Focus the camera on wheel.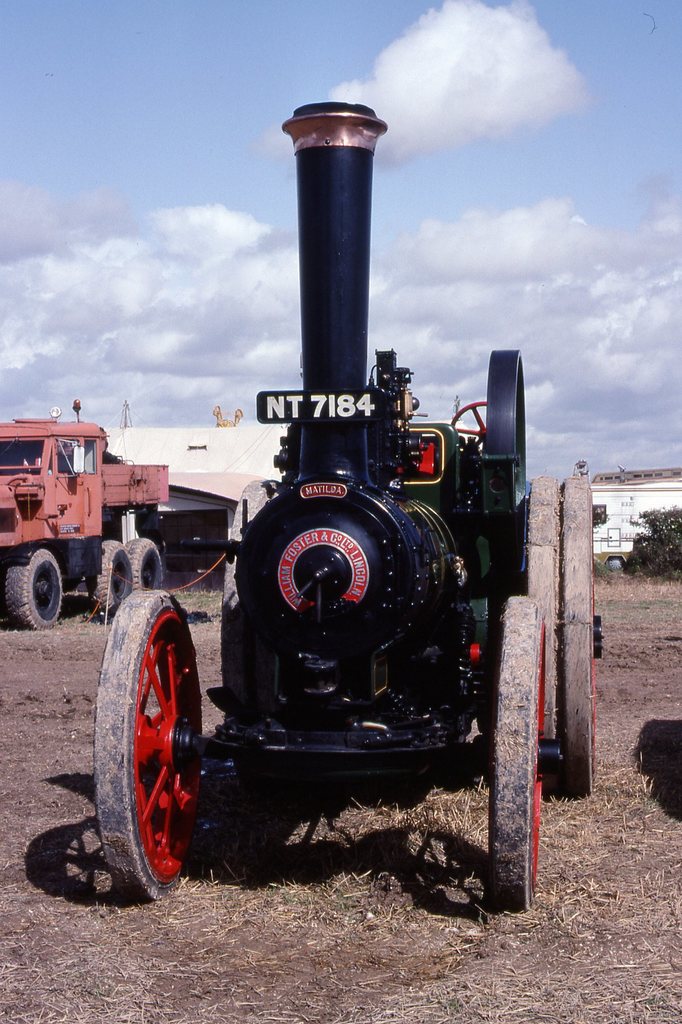
Focus region: x1=488 y1=596 x2=551 y2=915.
